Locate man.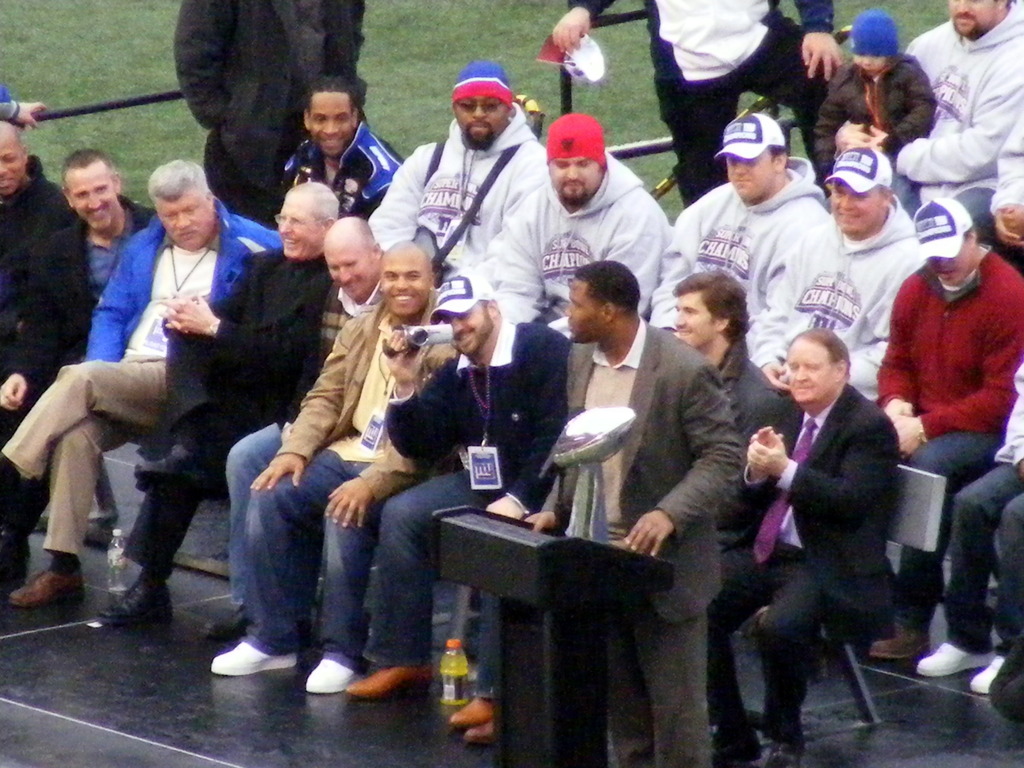
Bounding box: left=346, top=273, right=567, bottom=732.
